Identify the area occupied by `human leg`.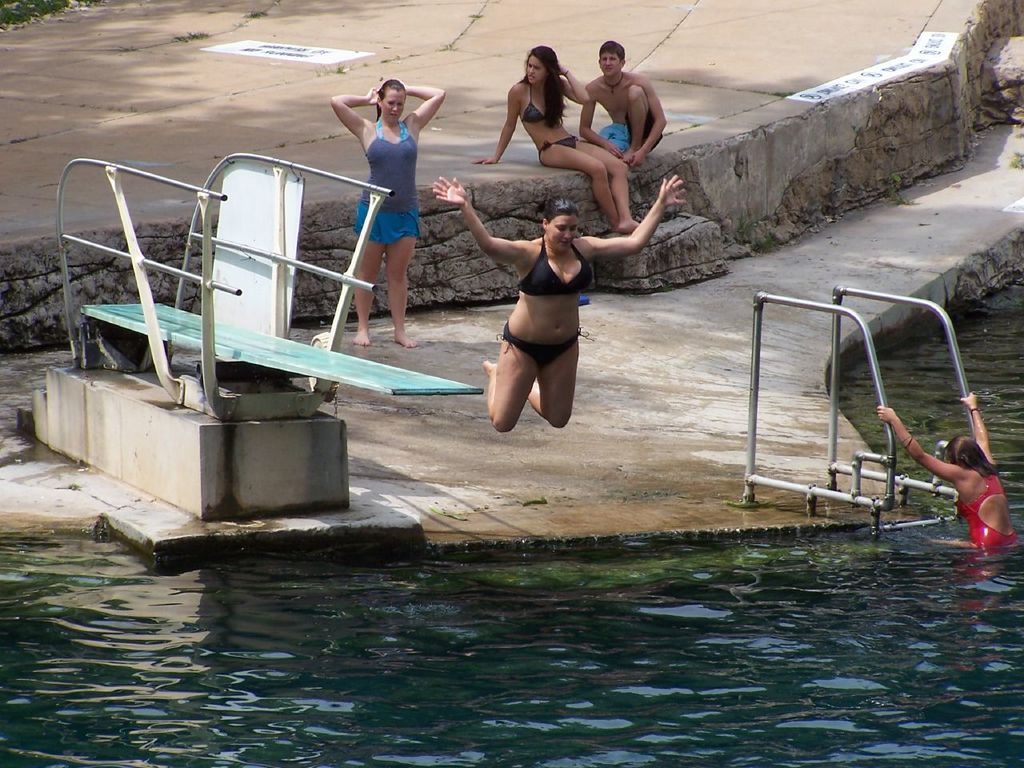
Area: rect(485, 338, 537, 436).
